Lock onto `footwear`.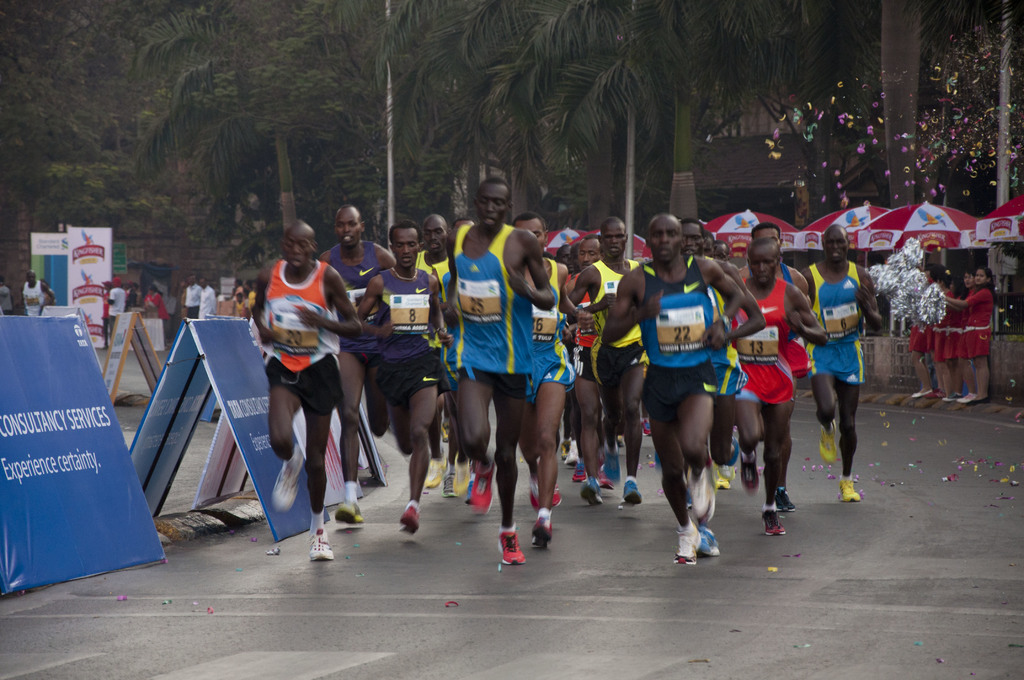
Locked: left=820, top=415, right=845, bottom=465.
